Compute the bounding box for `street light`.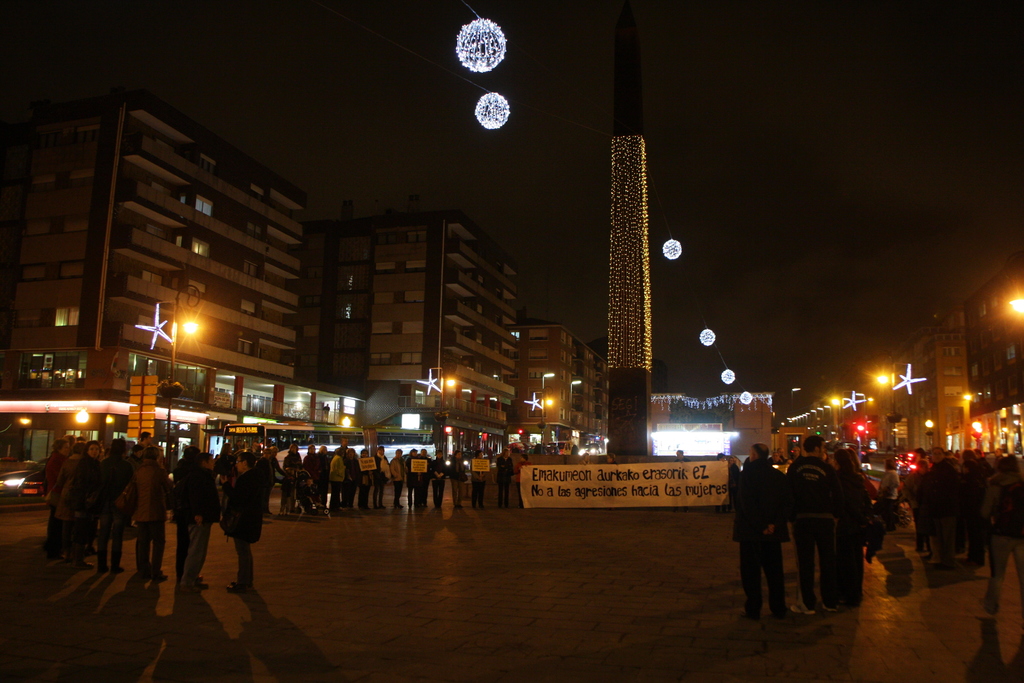
<box>568,378,582,419</box>.
